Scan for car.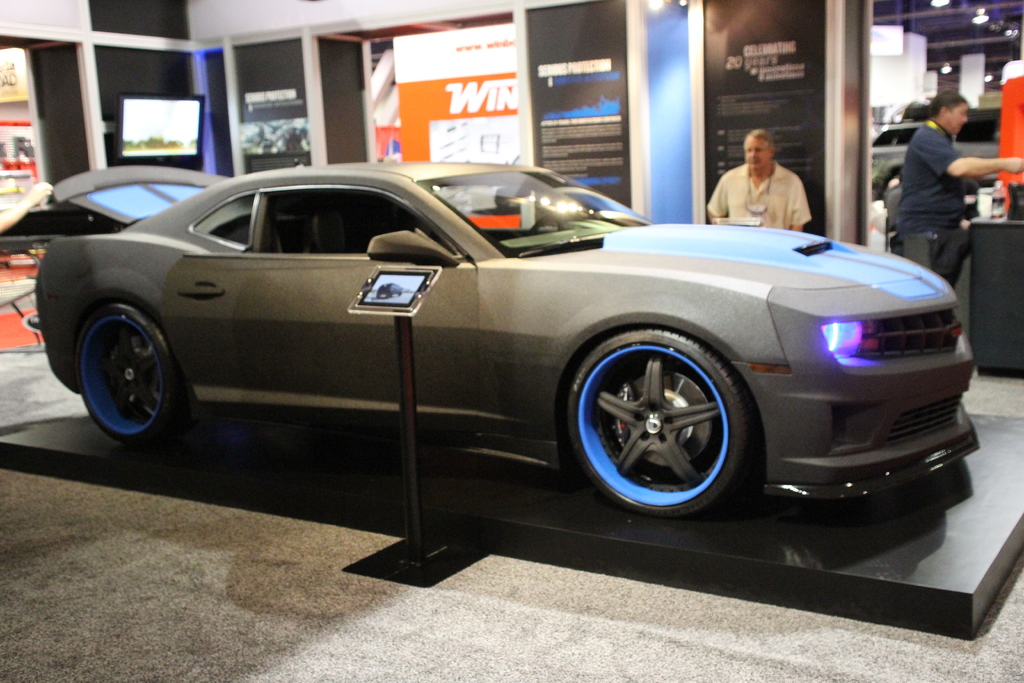
Scan result: <bbox>25, 154, 960, 558</bbox>.
